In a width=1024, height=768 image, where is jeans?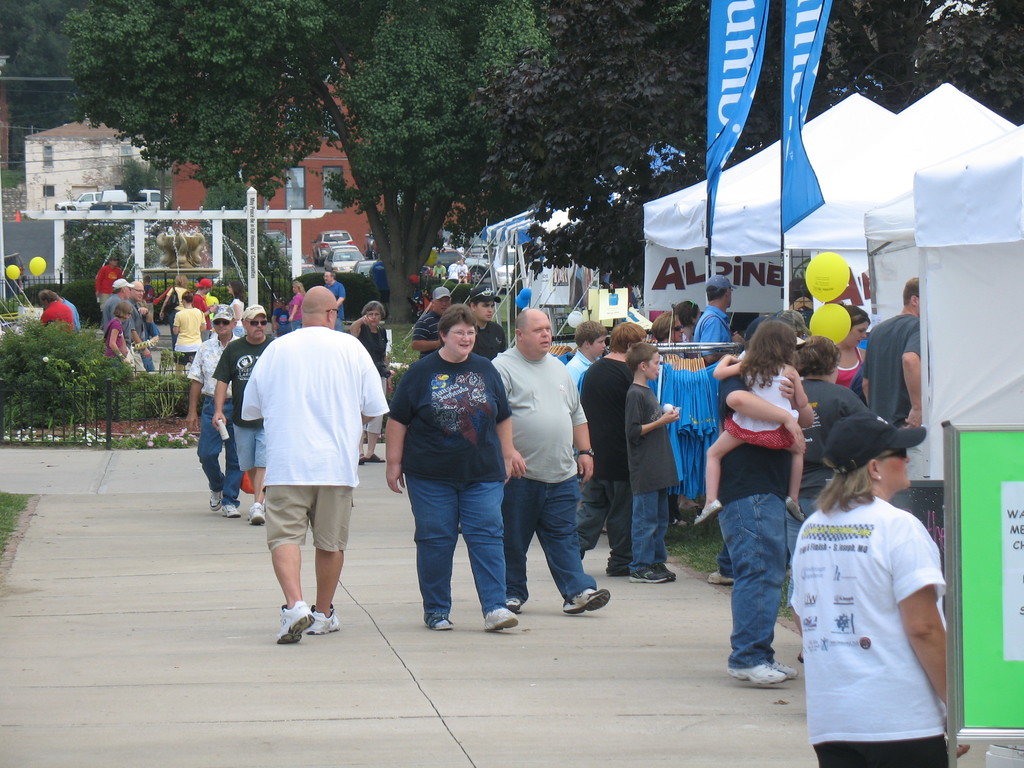
x1=234, y1=424, x2=267, y2=474.
